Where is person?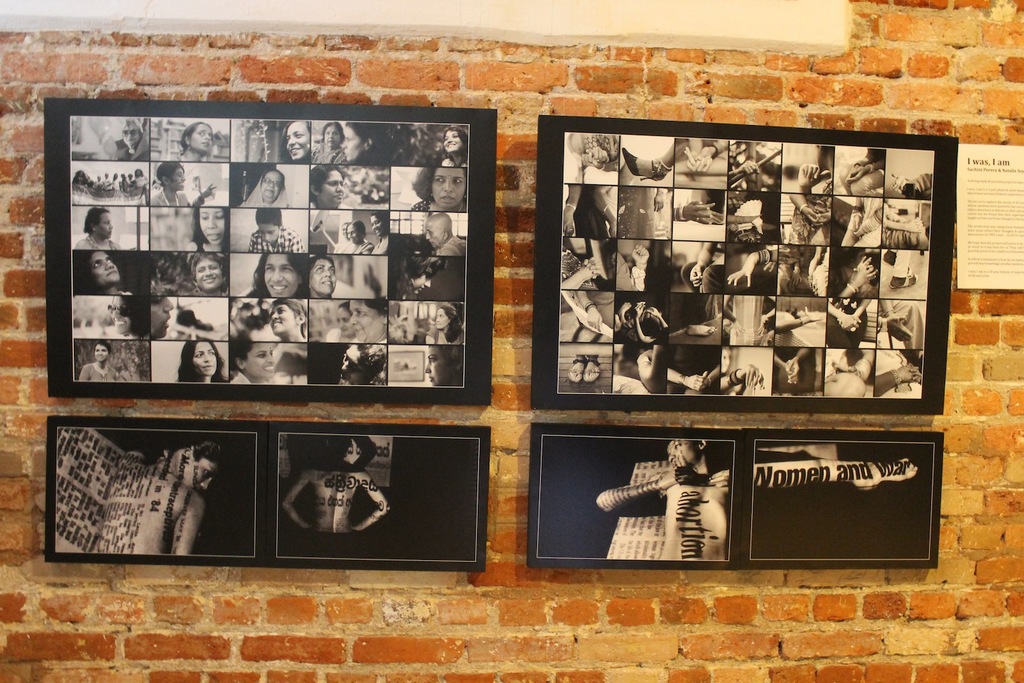
crop(407, 165, 464, 213).
